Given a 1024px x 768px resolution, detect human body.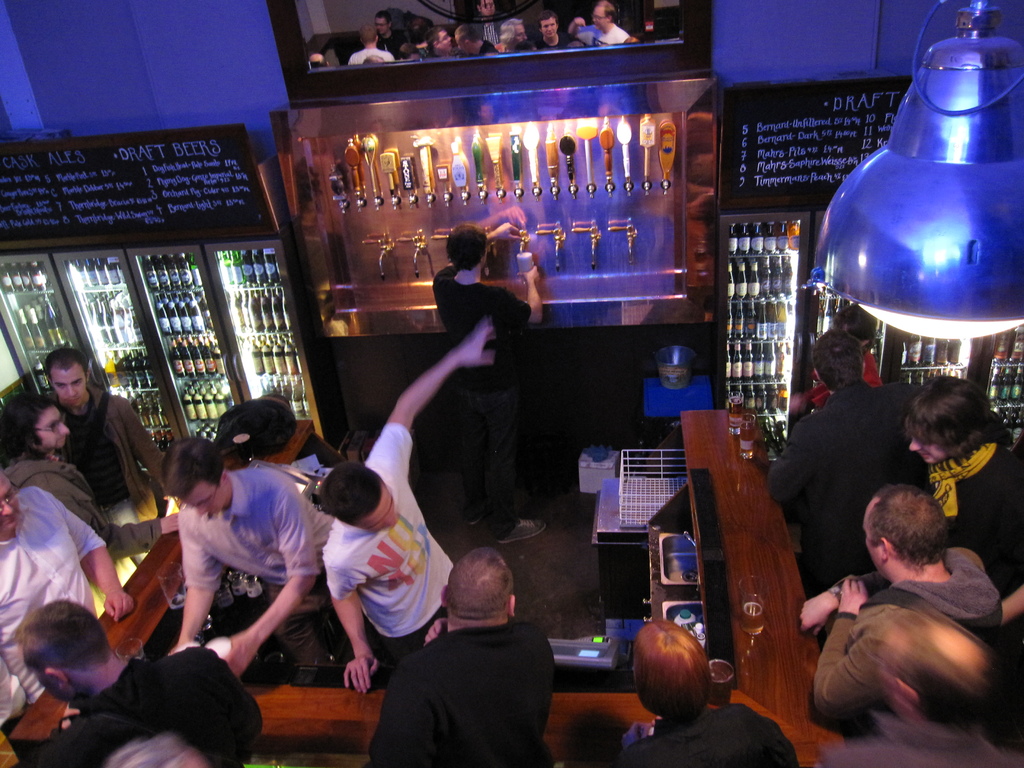
<region>159, 428, 316, 680</region>.
